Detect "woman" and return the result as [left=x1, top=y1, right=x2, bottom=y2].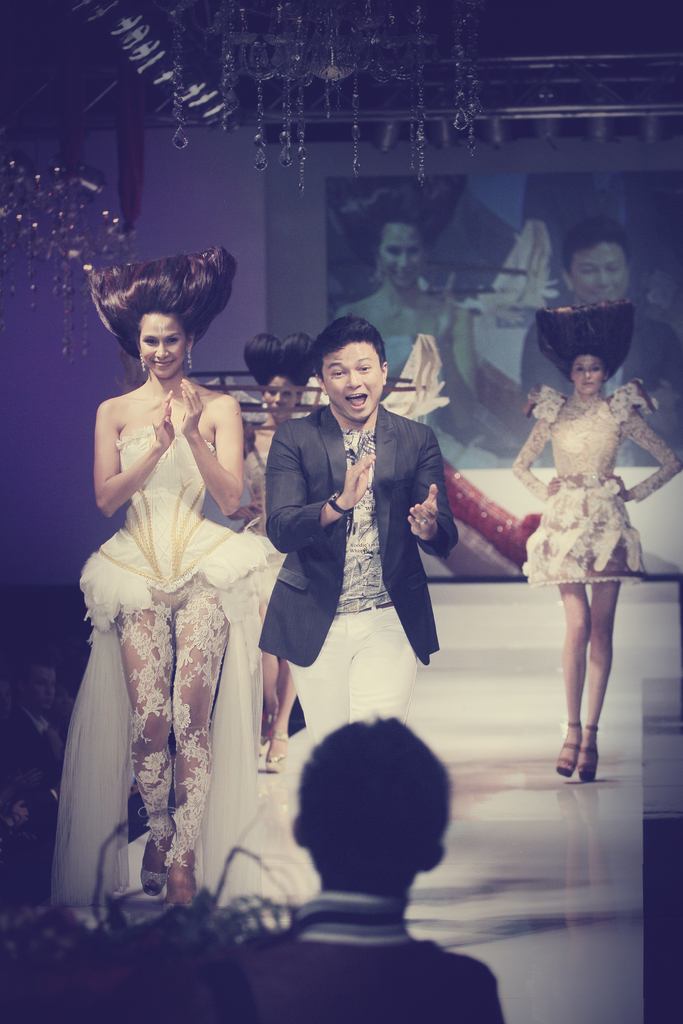
[left=332, top=172, right=470, bottom=475].
